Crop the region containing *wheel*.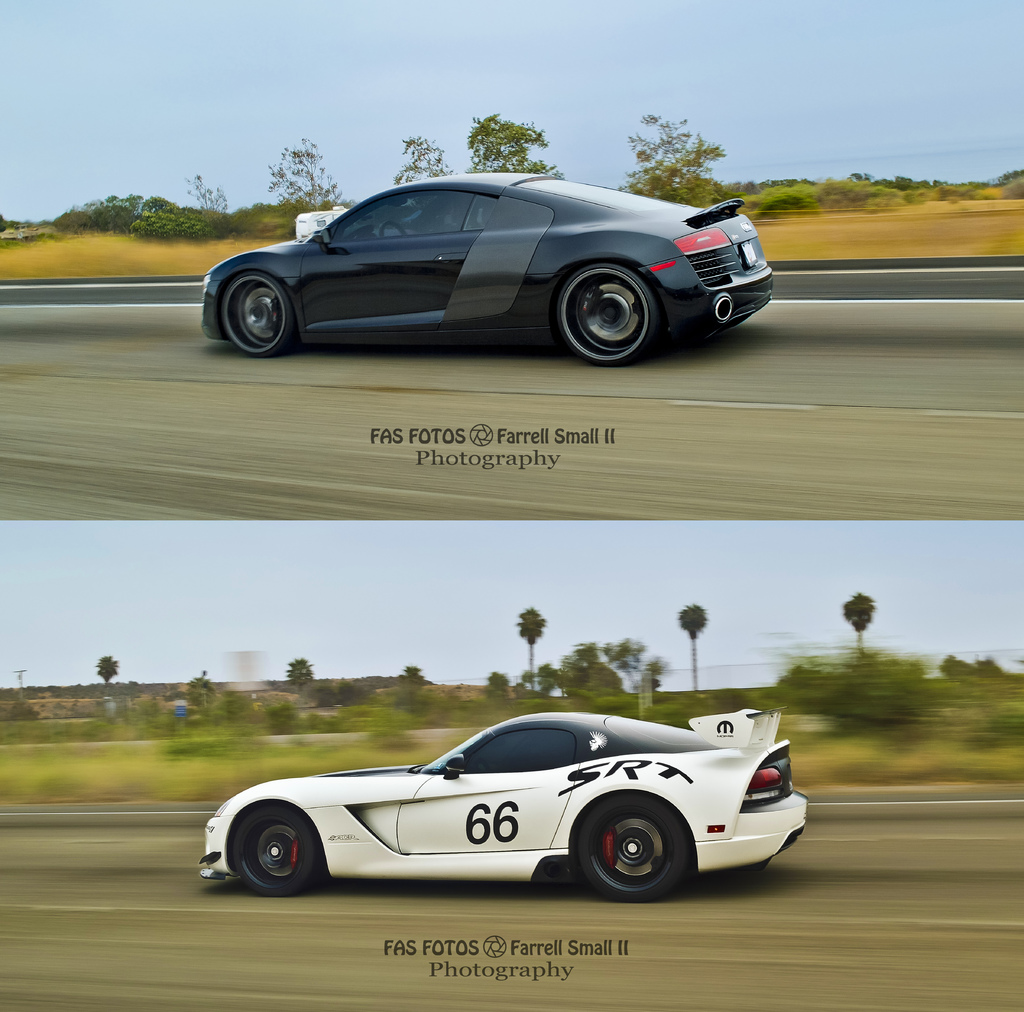
Crop region: bbox(222, 273, 295, 358).
